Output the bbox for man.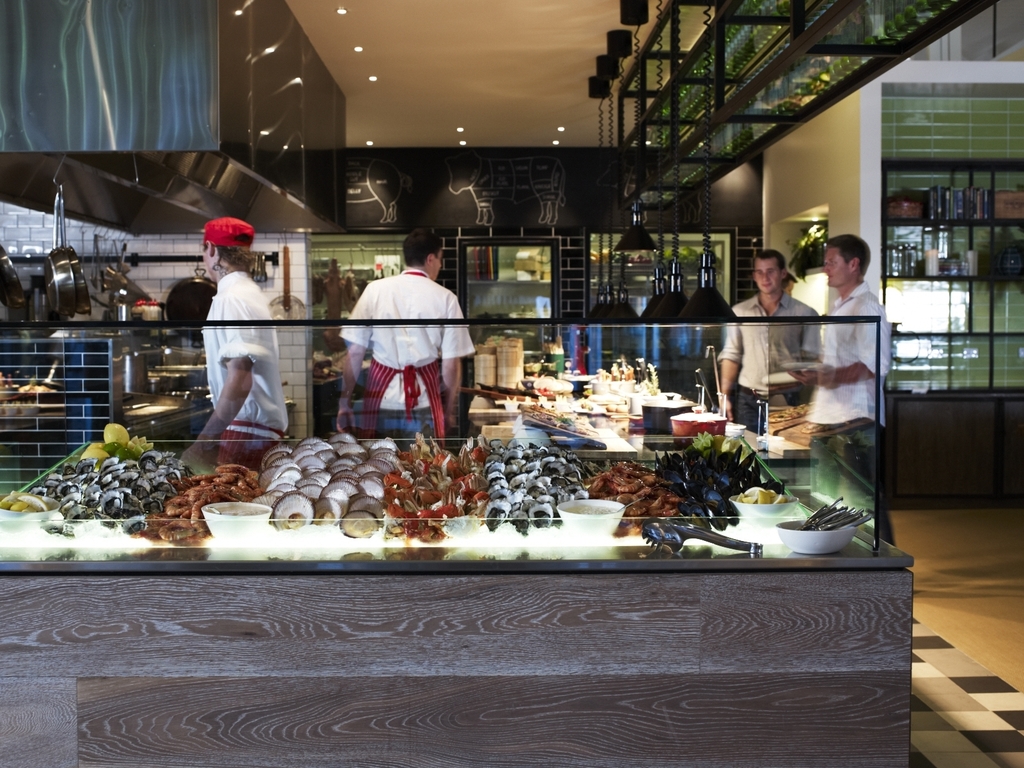
crop(177, 217, 289, 466).
